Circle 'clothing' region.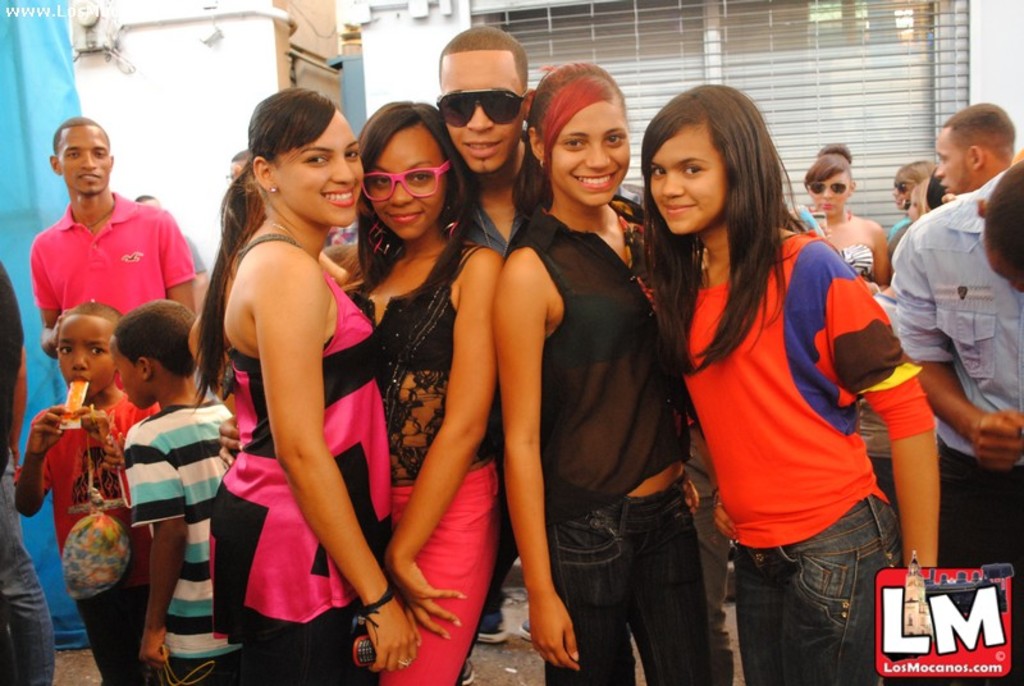
Region: {"left": 36, "top": 378, "right": 156, "bottom": 680}.
